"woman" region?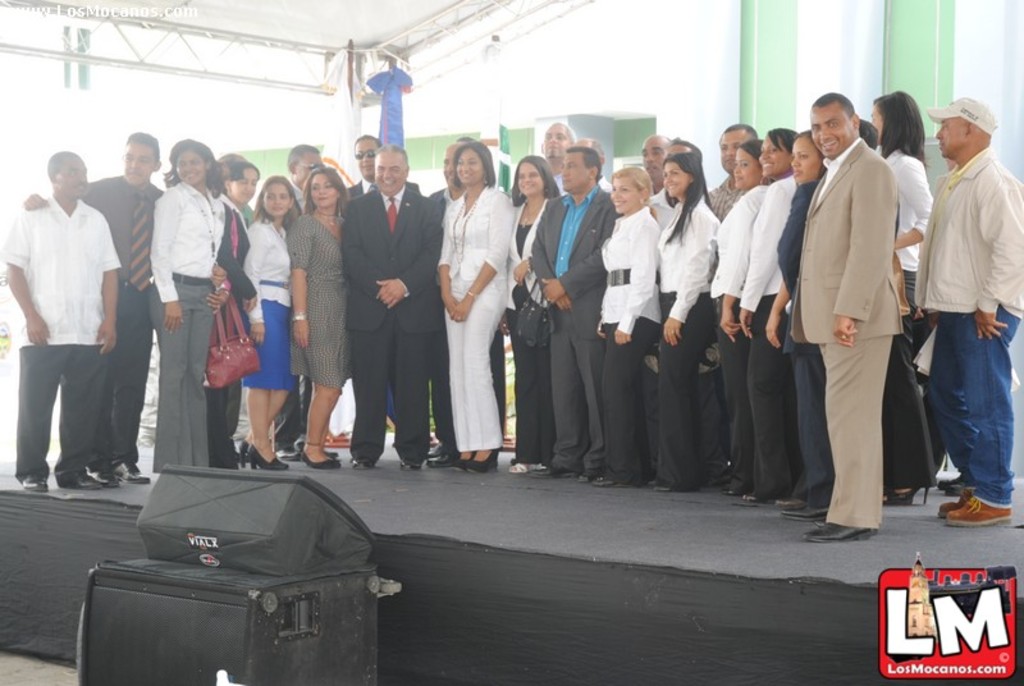
<box>215,160,262,472</box>
